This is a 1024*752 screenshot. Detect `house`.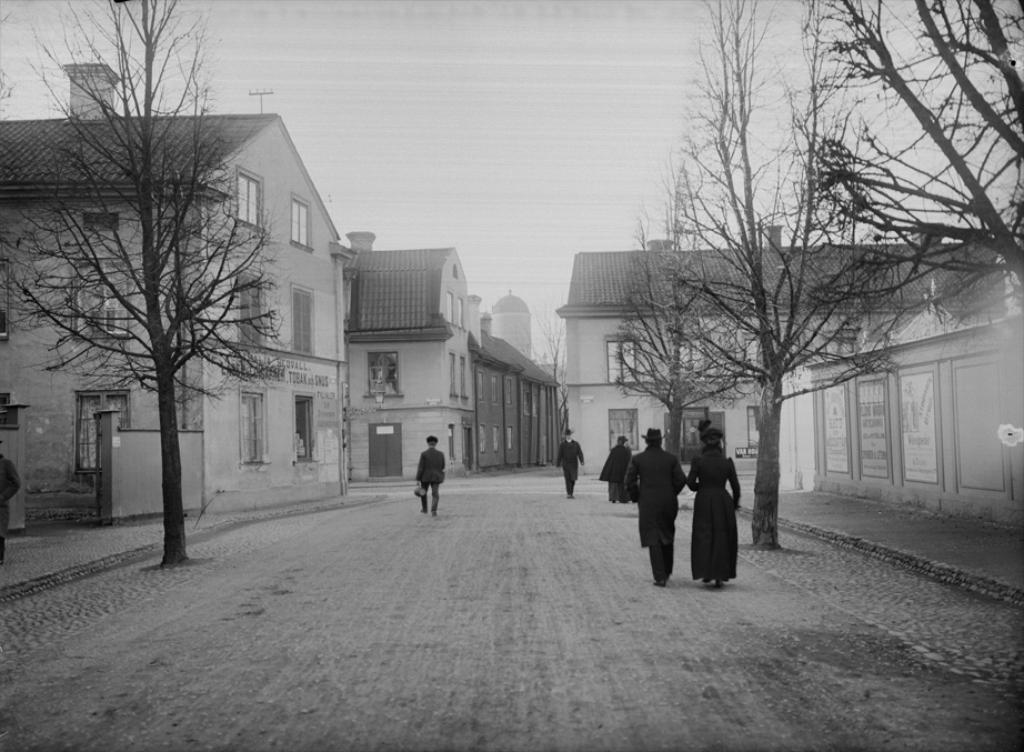
bbox=[475, 300, 553, 471].
